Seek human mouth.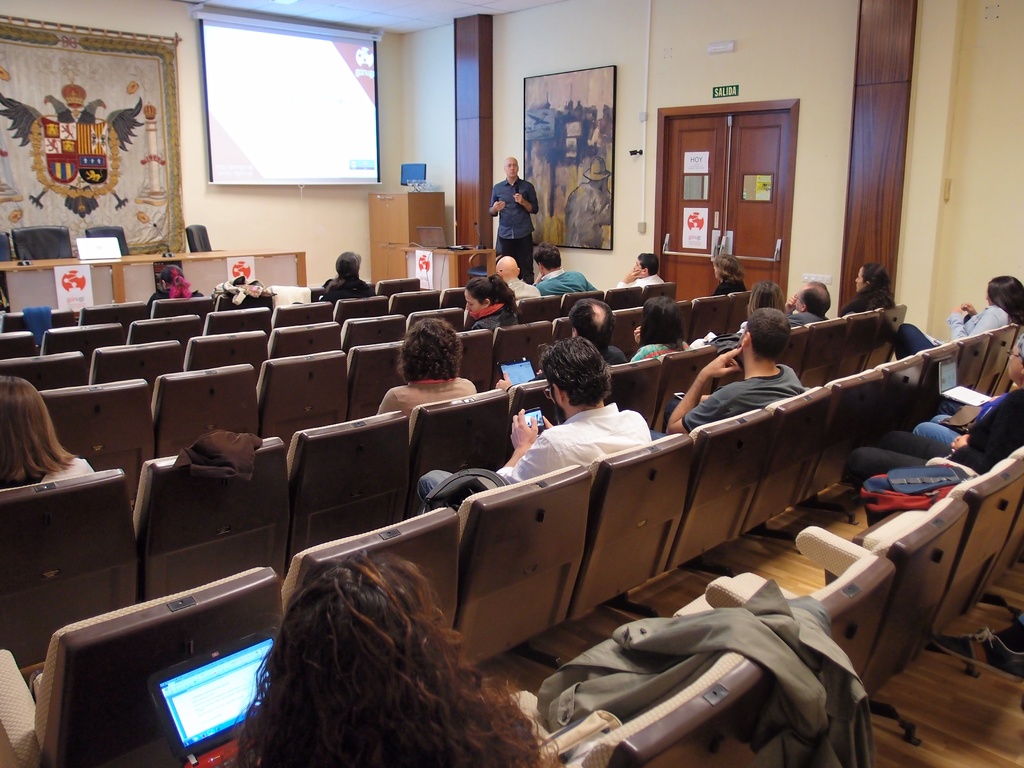
detection(510, 168, 511, 169).
